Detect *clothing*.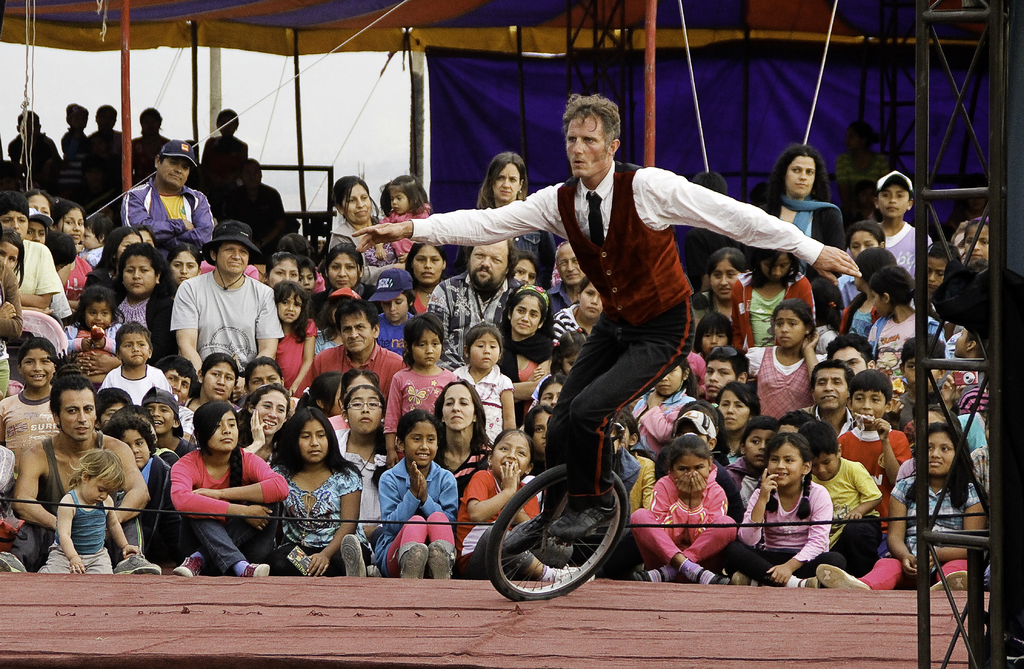
Detected at [x1=372, y1=456, x2=458, y2=576].
